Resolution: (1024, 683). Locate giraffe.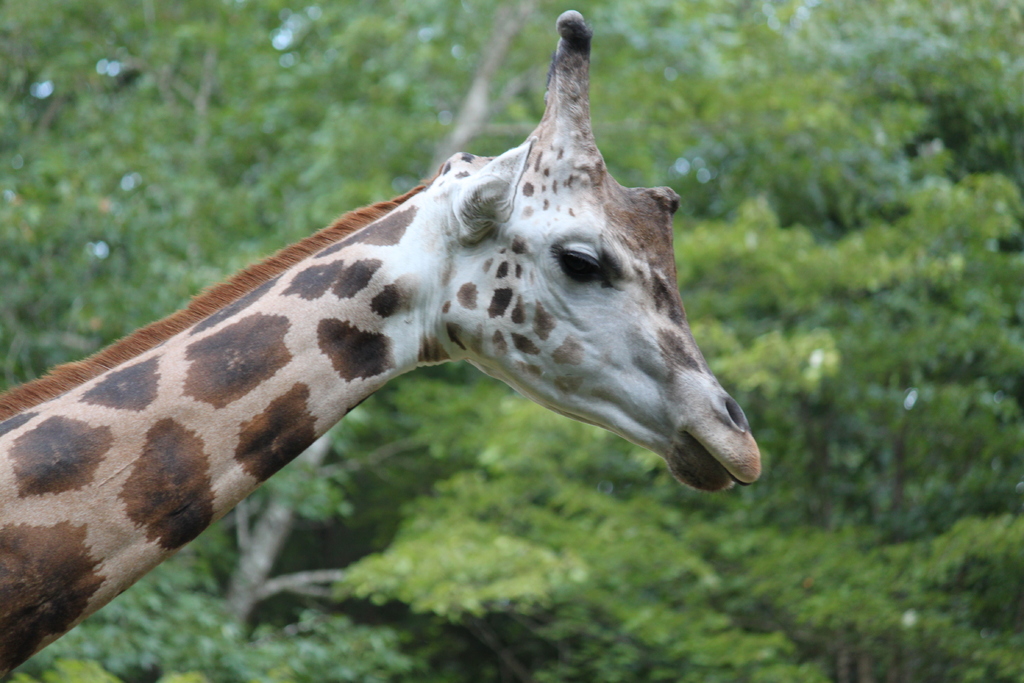
left=4, top=19, right=737, bottom=661.
